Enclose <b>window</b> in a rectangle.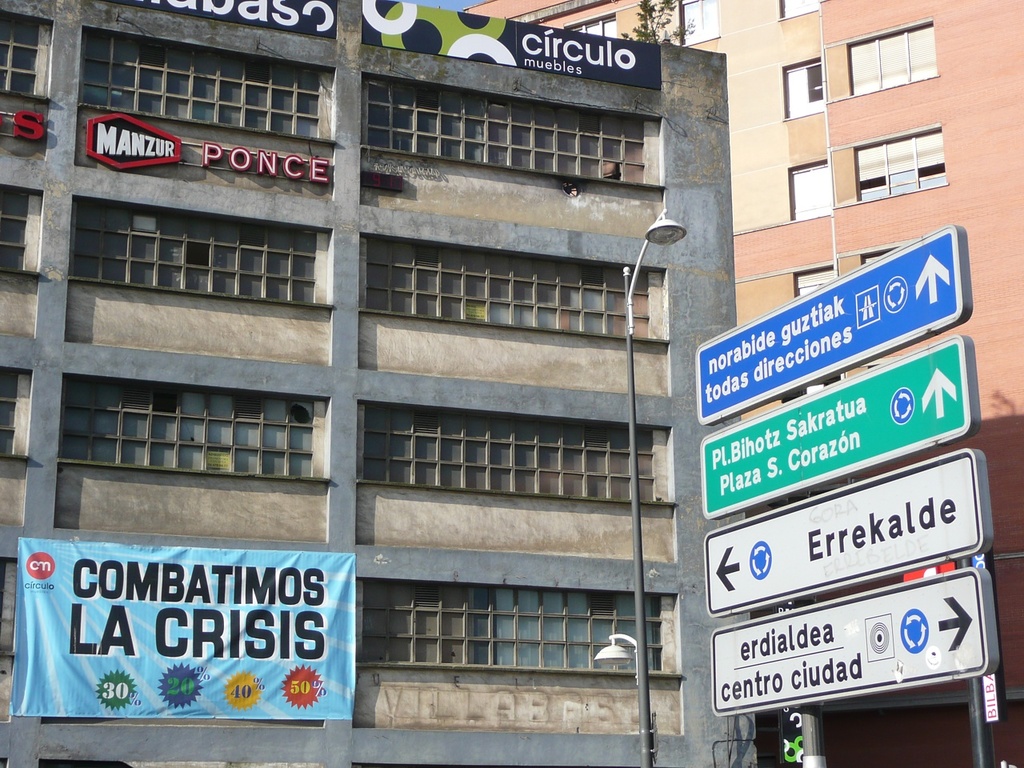
x1=75, y1=30, x2=331, y2=142.
